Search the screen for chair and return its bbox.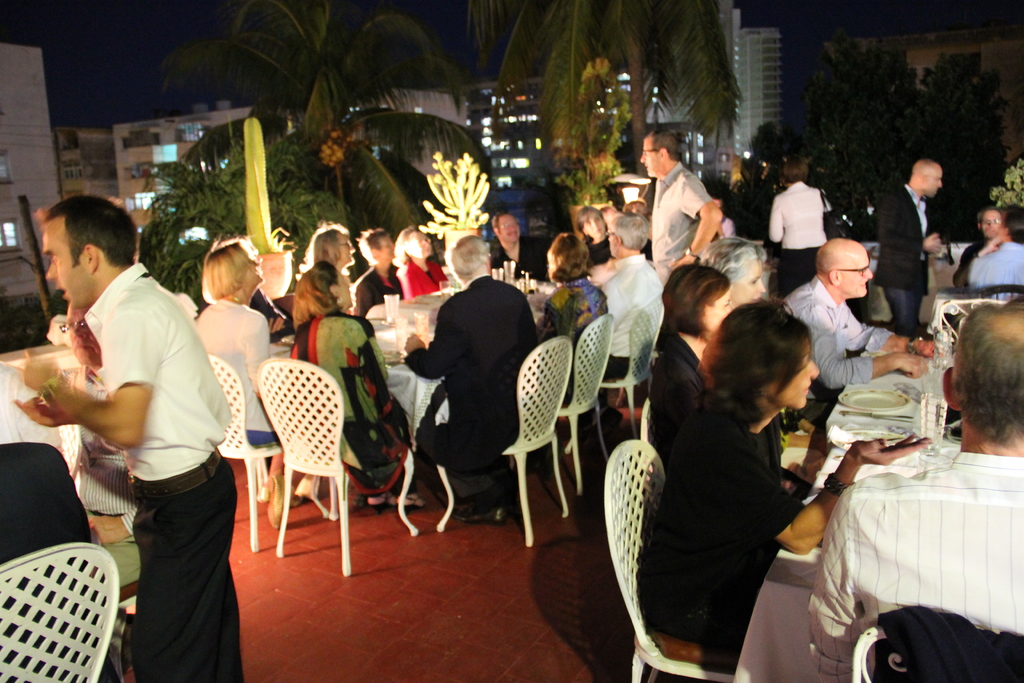
Found: {"x1": 600, "y1": 440, "x2": 741, "y2": 682}.
